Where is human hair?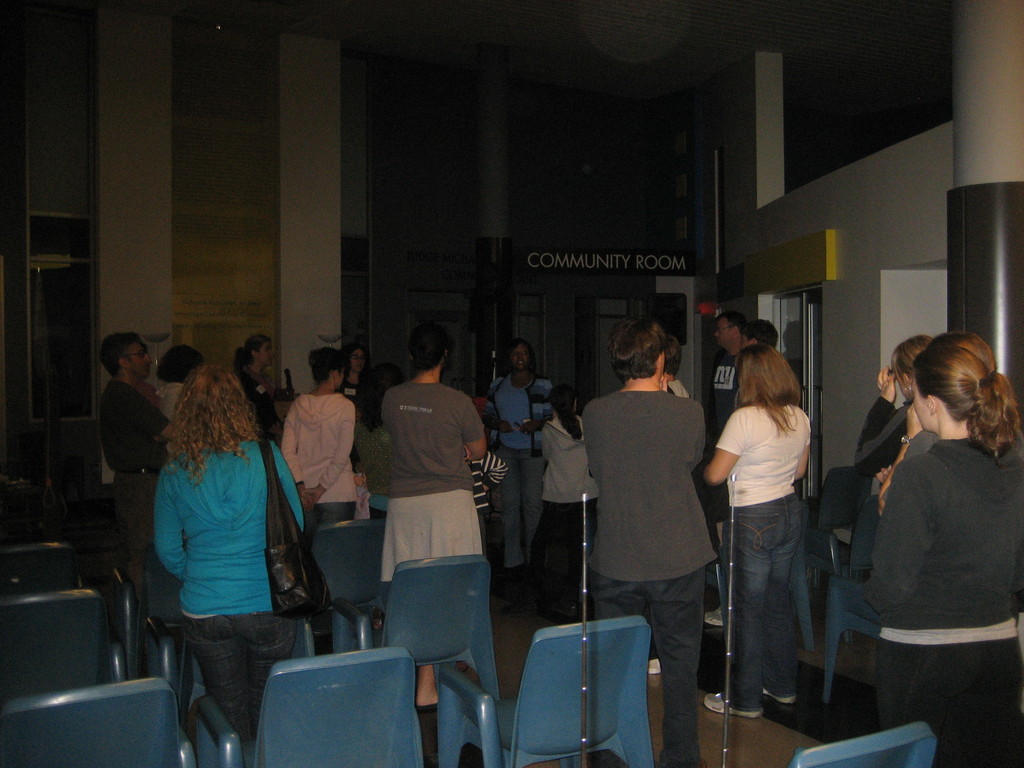
<bbox>735, 346, 805, 435</bbox>.
